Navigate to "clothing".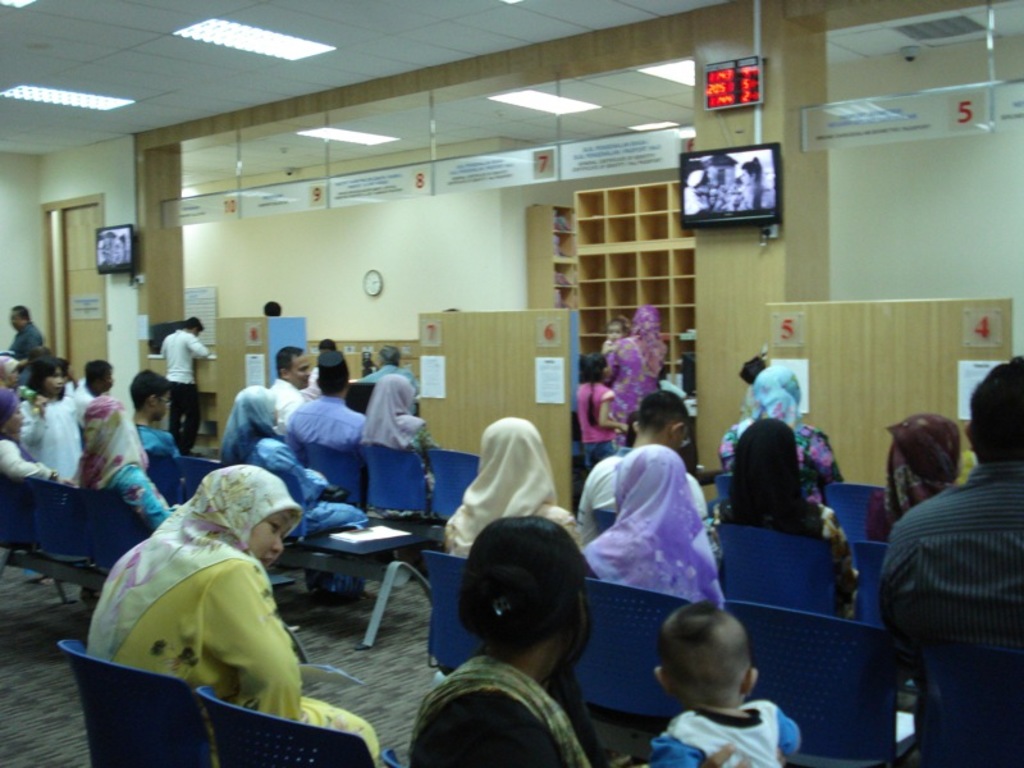
Navigation target: bbox=[257, 372, 300, 431].
